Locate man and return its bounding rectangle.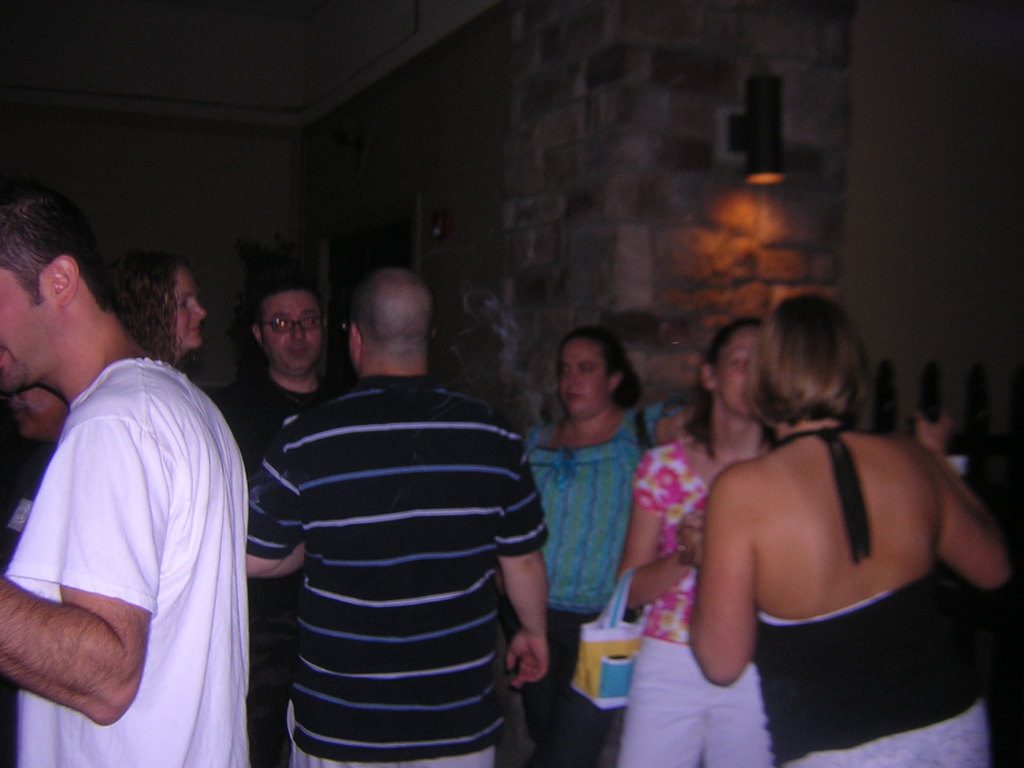
[x1=212, y1=271, x2=340, y2=767].
